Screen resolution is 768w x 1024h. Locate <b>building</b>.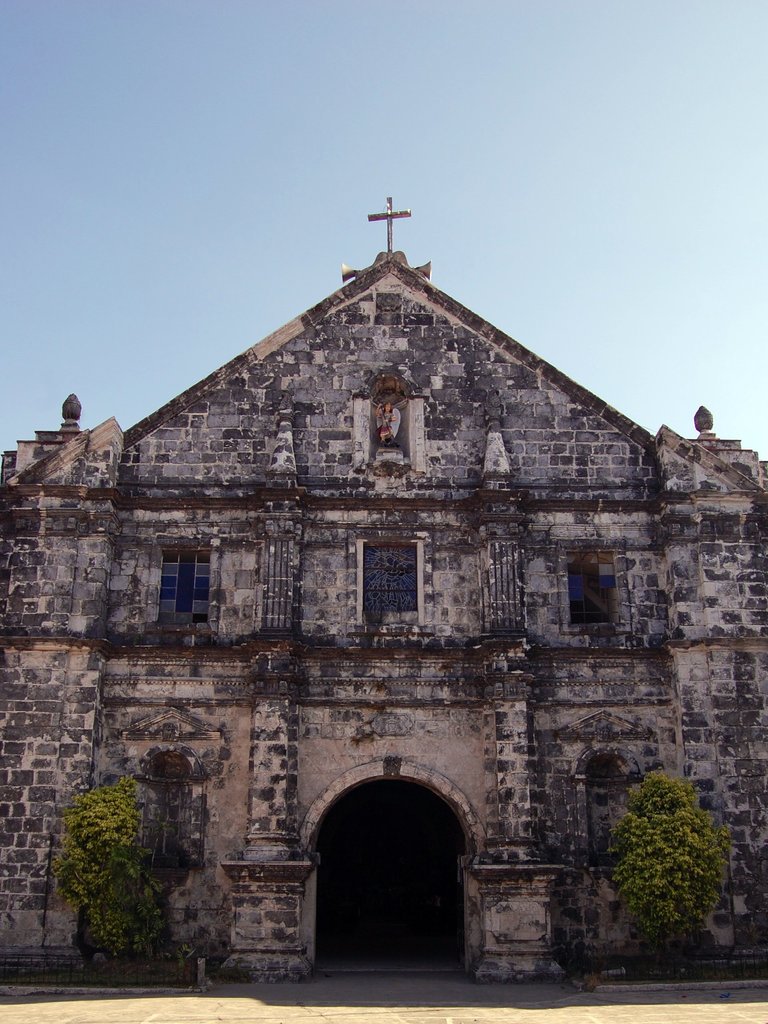
rect(0, 194, 767, 993).
